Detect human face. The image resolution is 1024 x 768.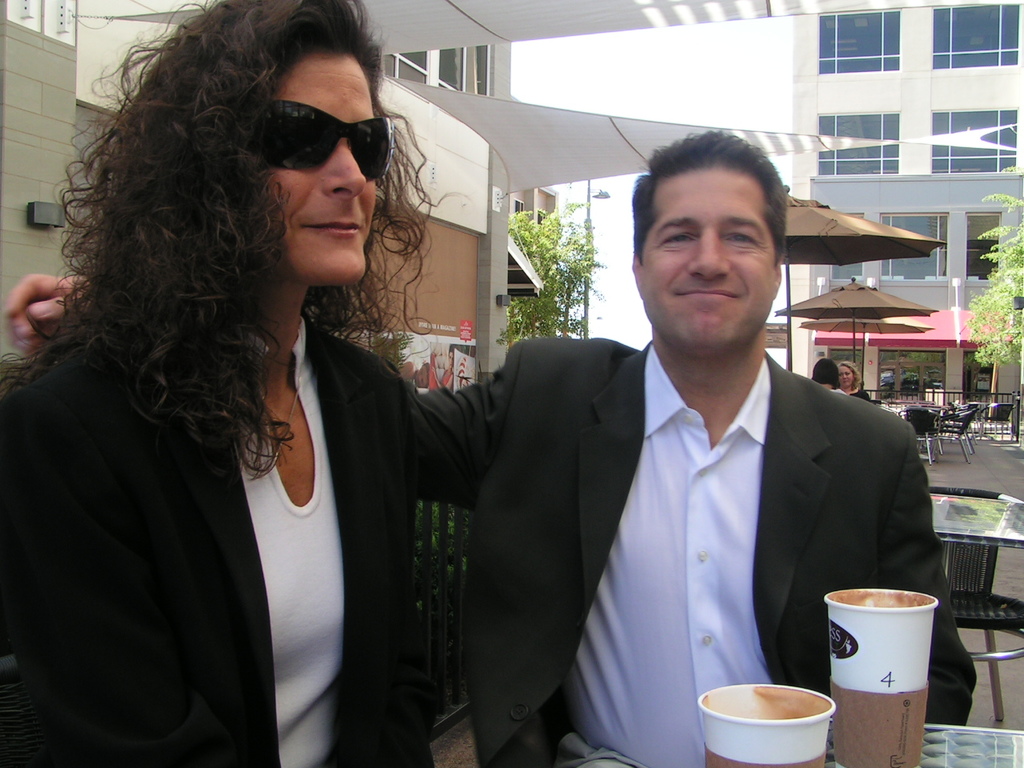
{"left": 272, "top": 50, "right": 383, "bottom": 290}.
